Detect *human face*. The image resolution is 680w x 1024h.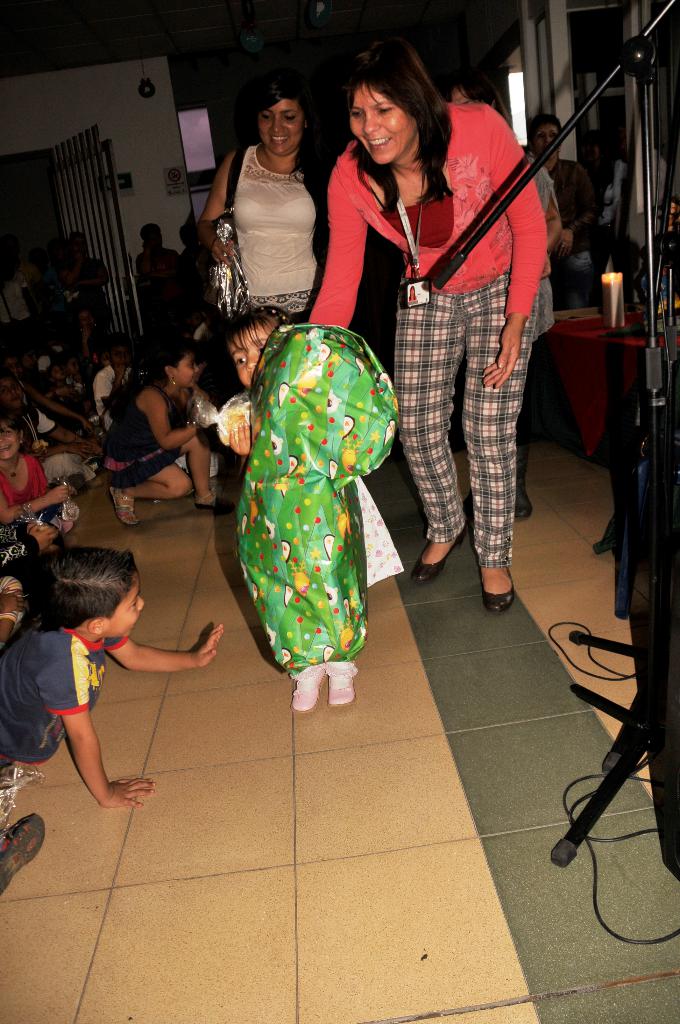
BBox(103, 572, 145, 638).
